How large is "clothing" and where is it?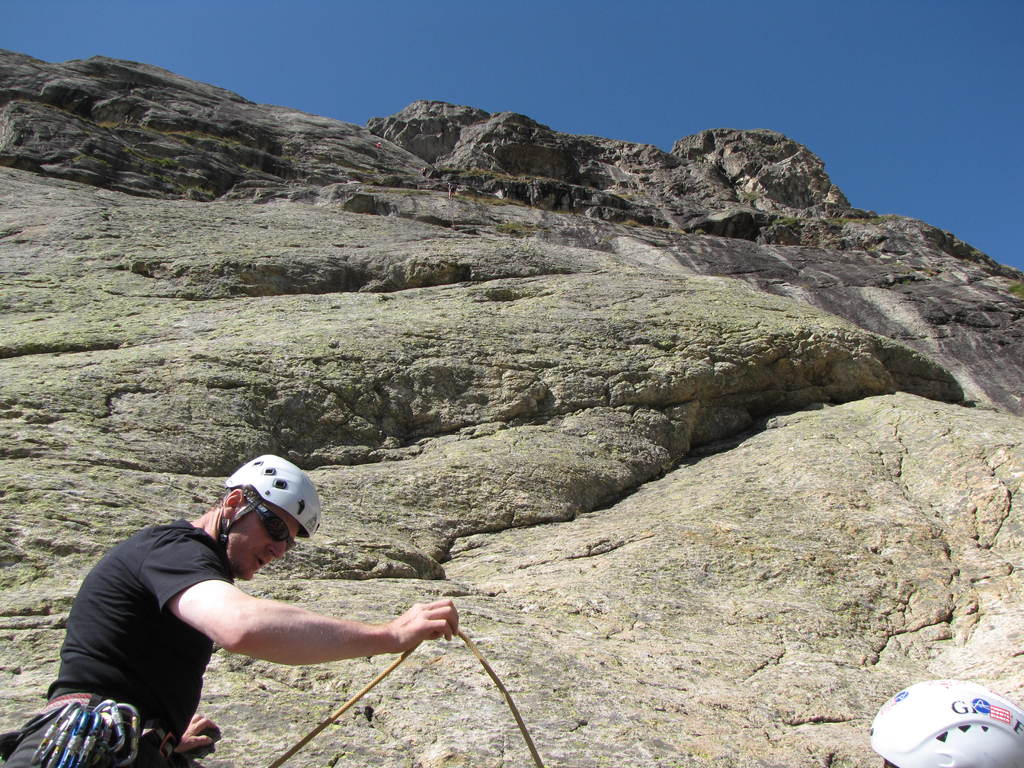
Bounding box: [left=0, top=520, right=232, bottom=767].
